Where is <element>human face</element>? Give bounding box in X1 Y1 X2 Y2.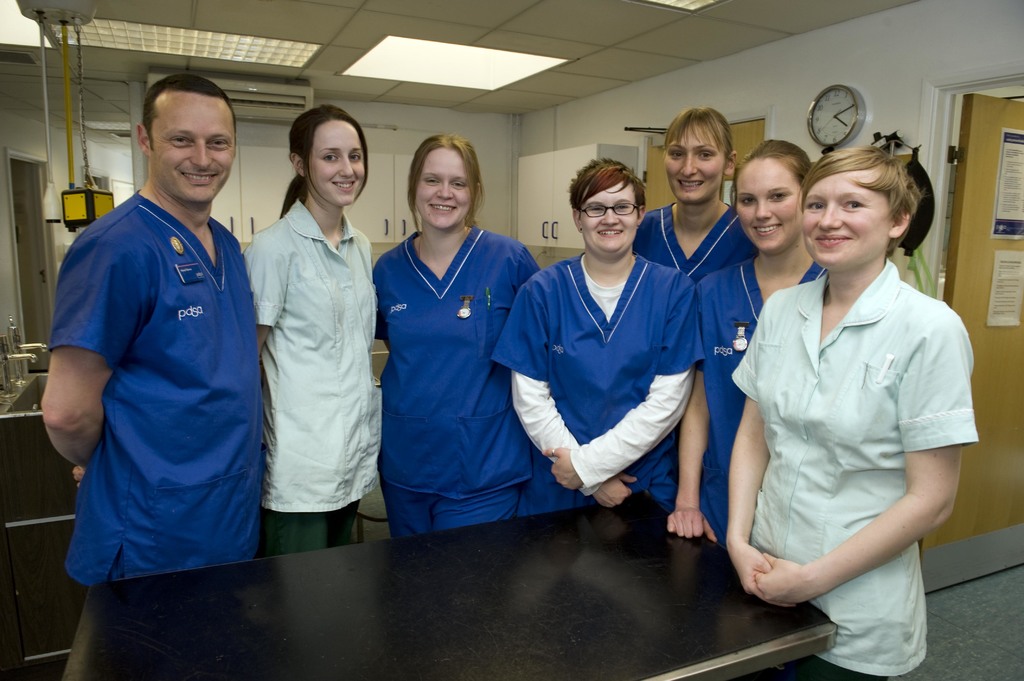
799 167 891 272.
